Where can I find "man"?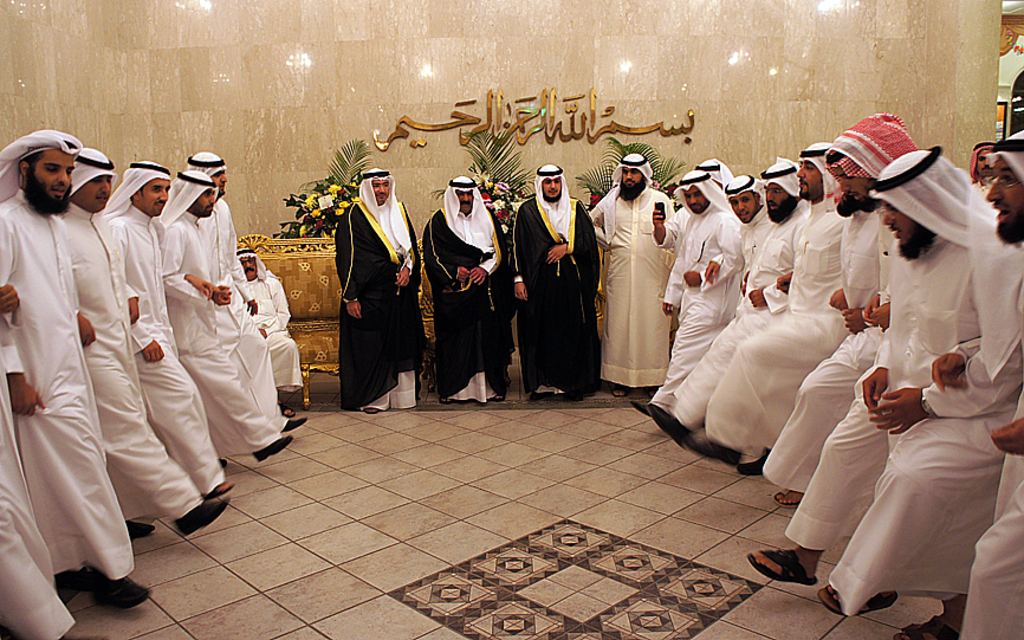
You can find it at bbox=(688, 142, 849, 464).
